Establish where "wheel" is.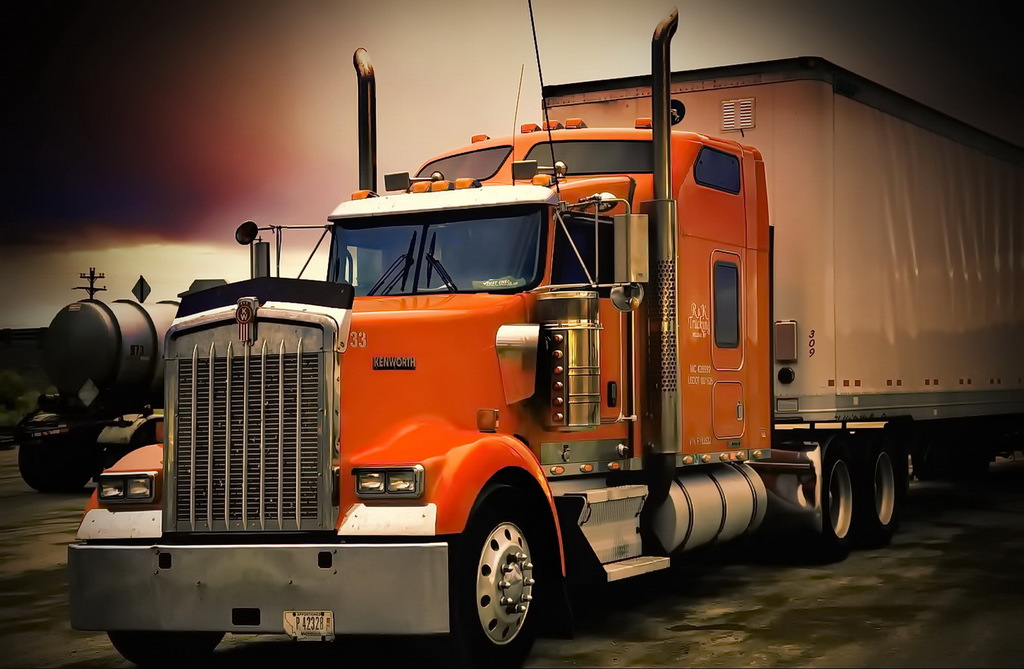
Established at bbox(17, 441, 89, 494).
